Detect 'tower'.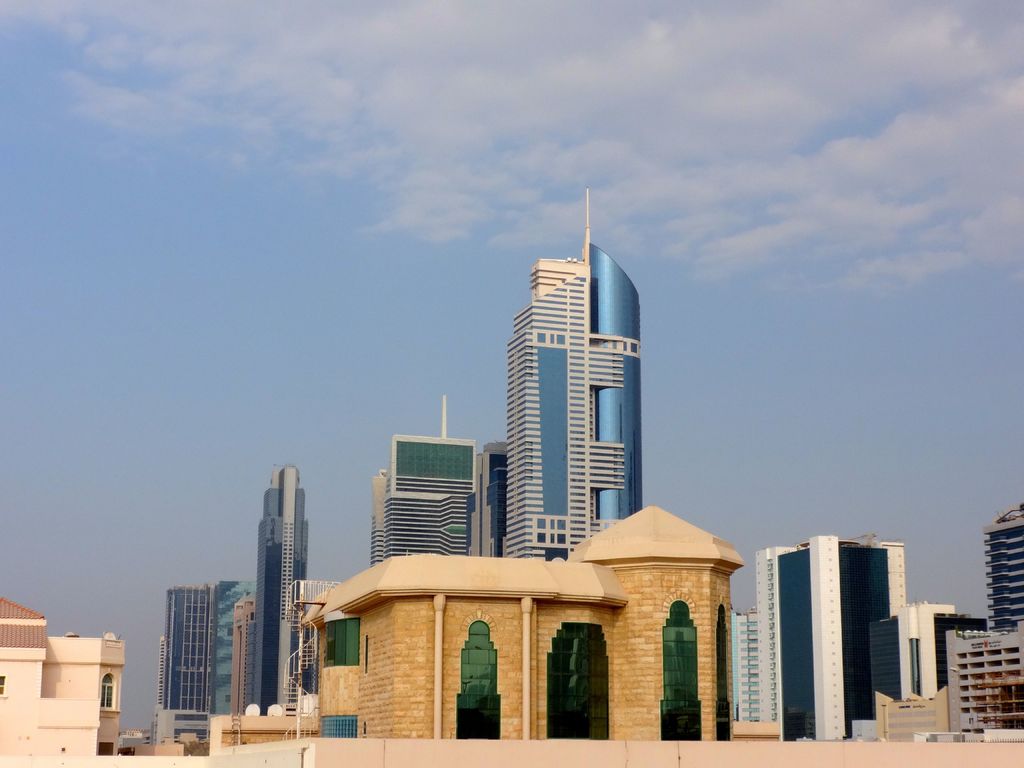
Detected at (879, 609, 969, 741).
